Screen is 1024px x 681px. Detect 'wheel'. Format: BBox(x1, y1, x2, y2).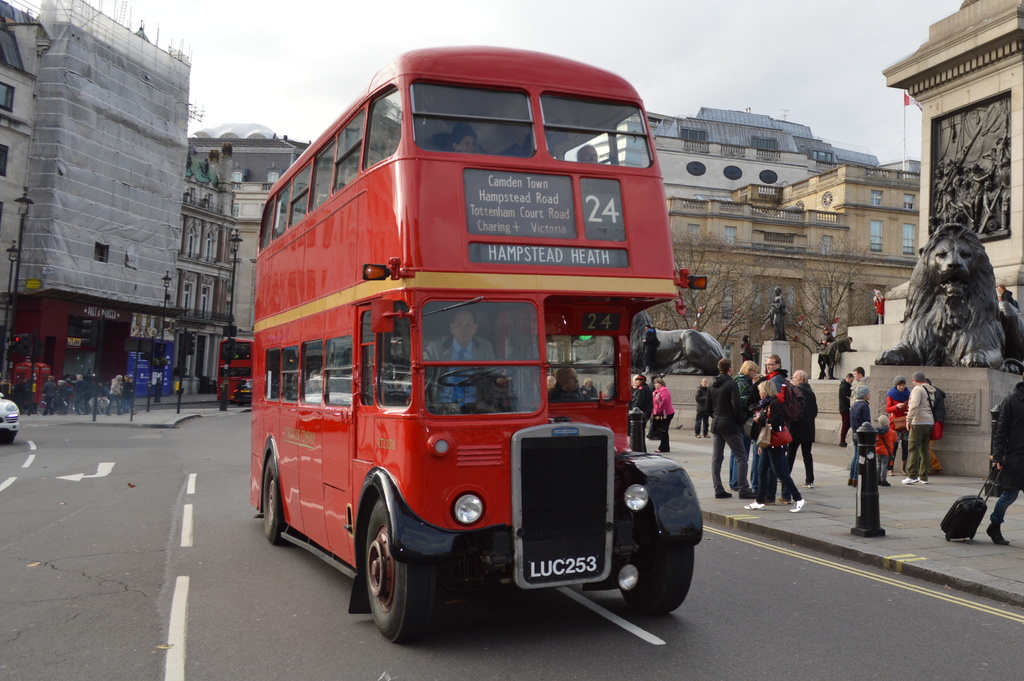
BBox(353, 505, 430, 636).
